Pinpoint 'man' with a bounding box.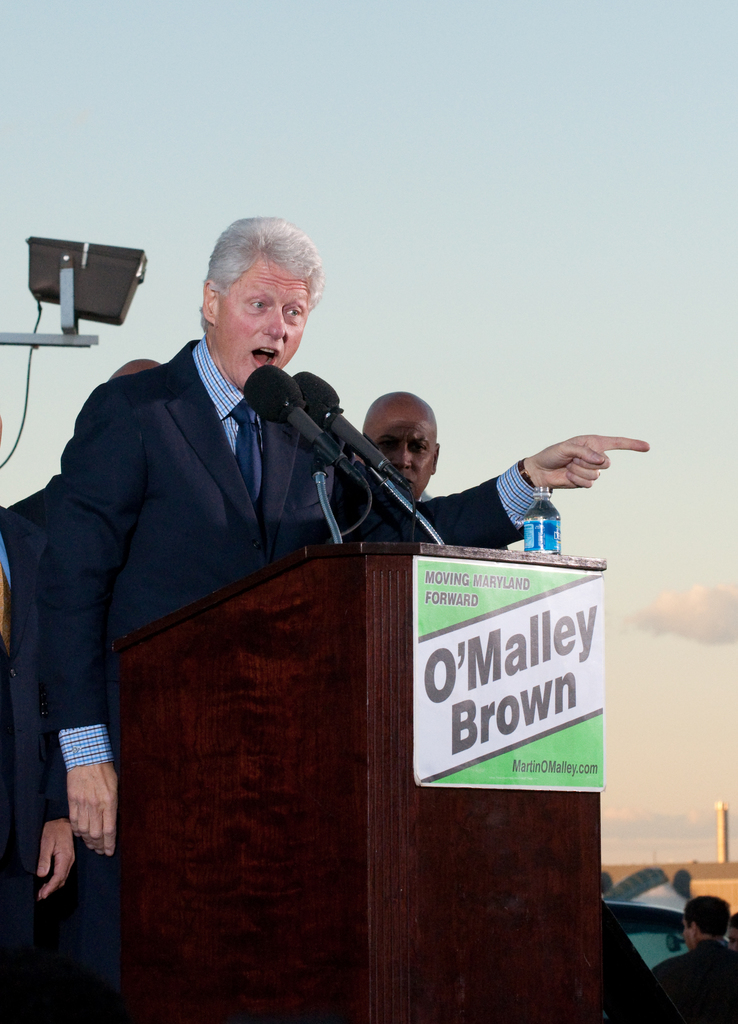
bbox(646, 895, 737, 1023).
